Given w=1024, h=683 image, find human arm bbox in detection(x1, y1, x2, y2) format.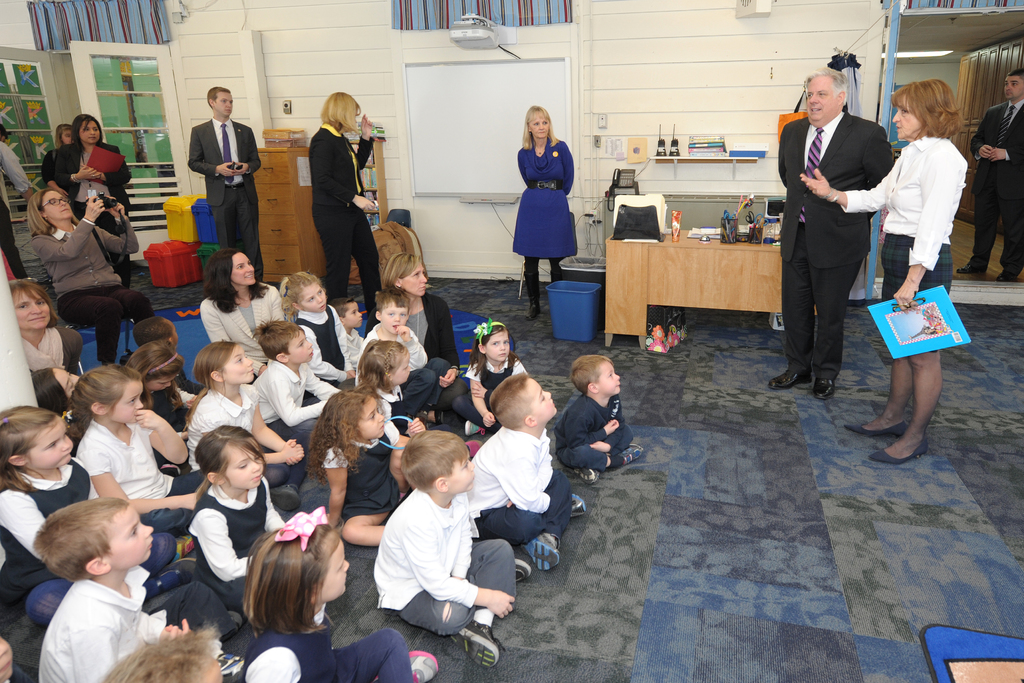
detection(352, 111, 380, 172).
